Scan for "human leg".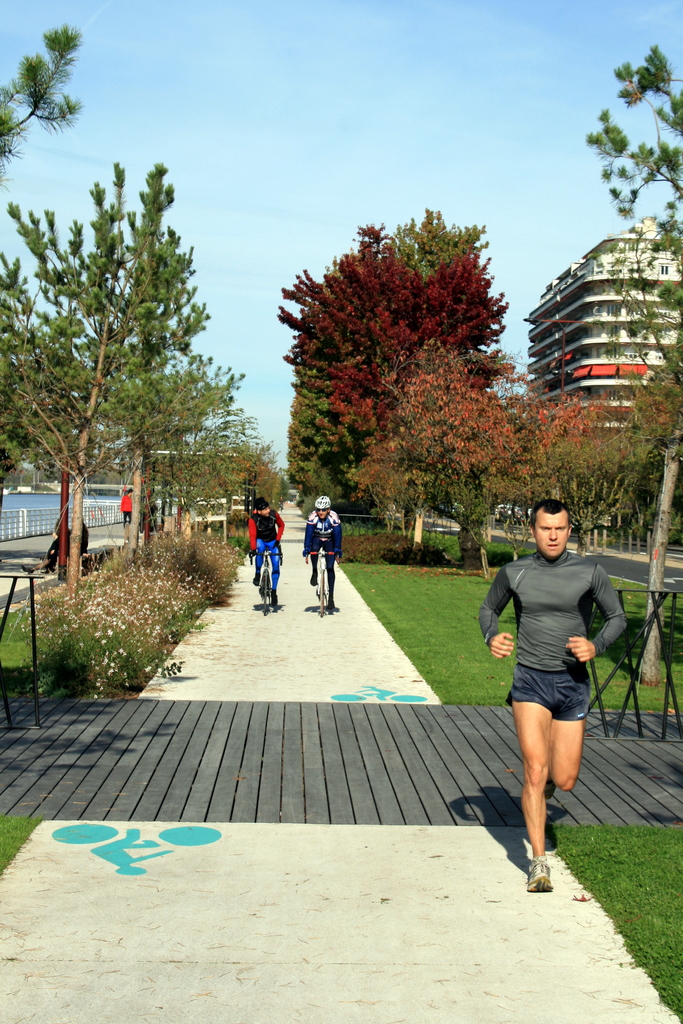
Scan result: 544 657 593 794.
